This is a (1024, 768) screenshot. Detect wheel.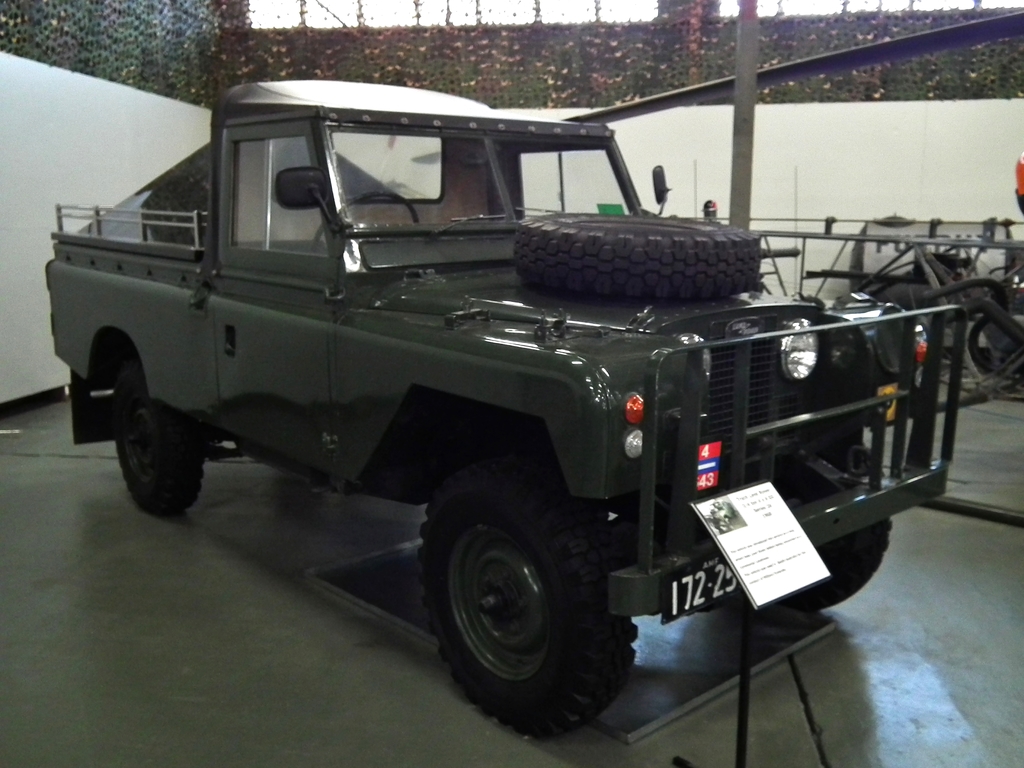
{"x1": 788, "y1": 459, "x2": 890, "y2": 611}.
